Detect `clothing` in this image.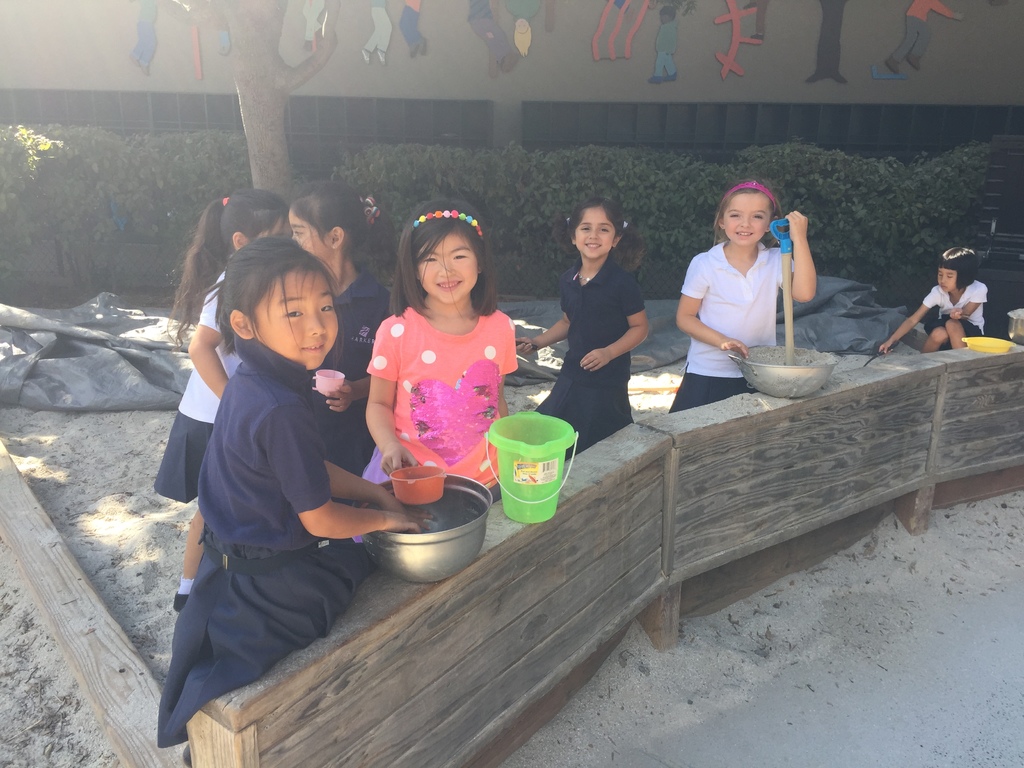
Detection: <bbox>151, 333, 377, 748</bbox>.
